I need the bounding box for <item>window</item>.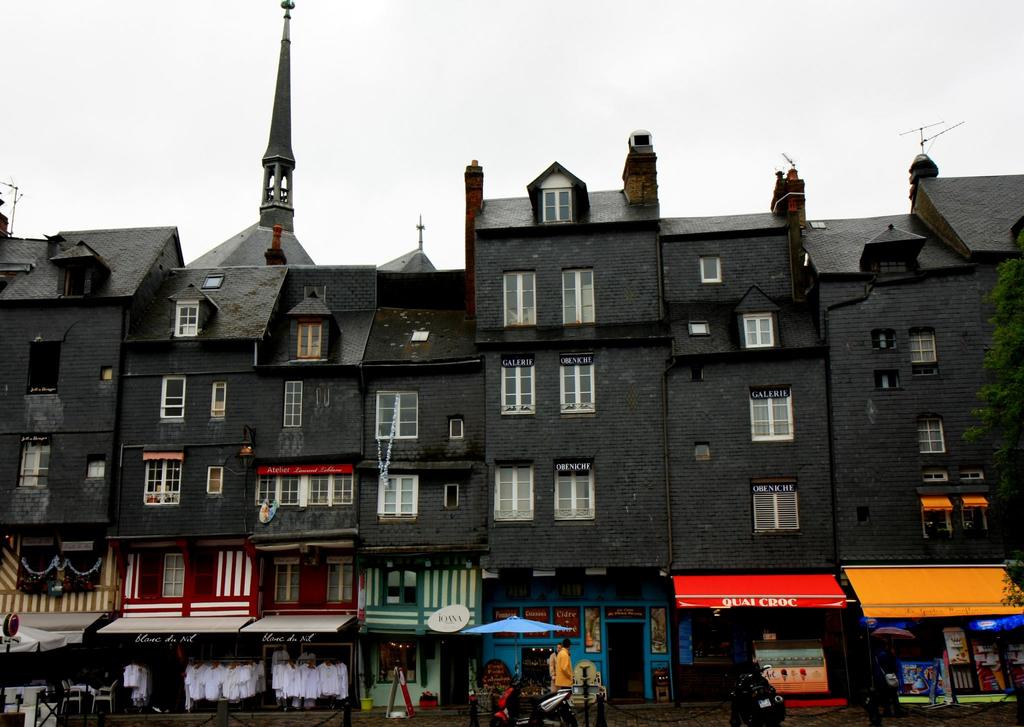
Here it is: {"x1": 379, "y1": 478, "x2": 416, "y2": 518}.
